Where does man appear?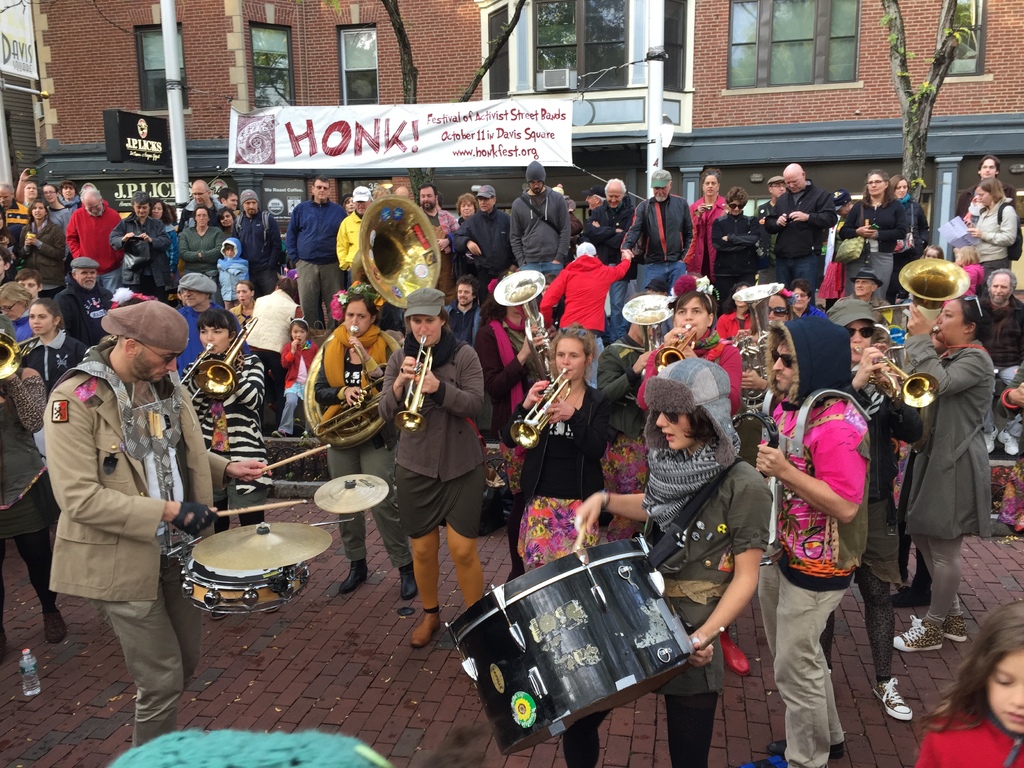
Appears at (left=164, top=282, right=180, bottom=301).
